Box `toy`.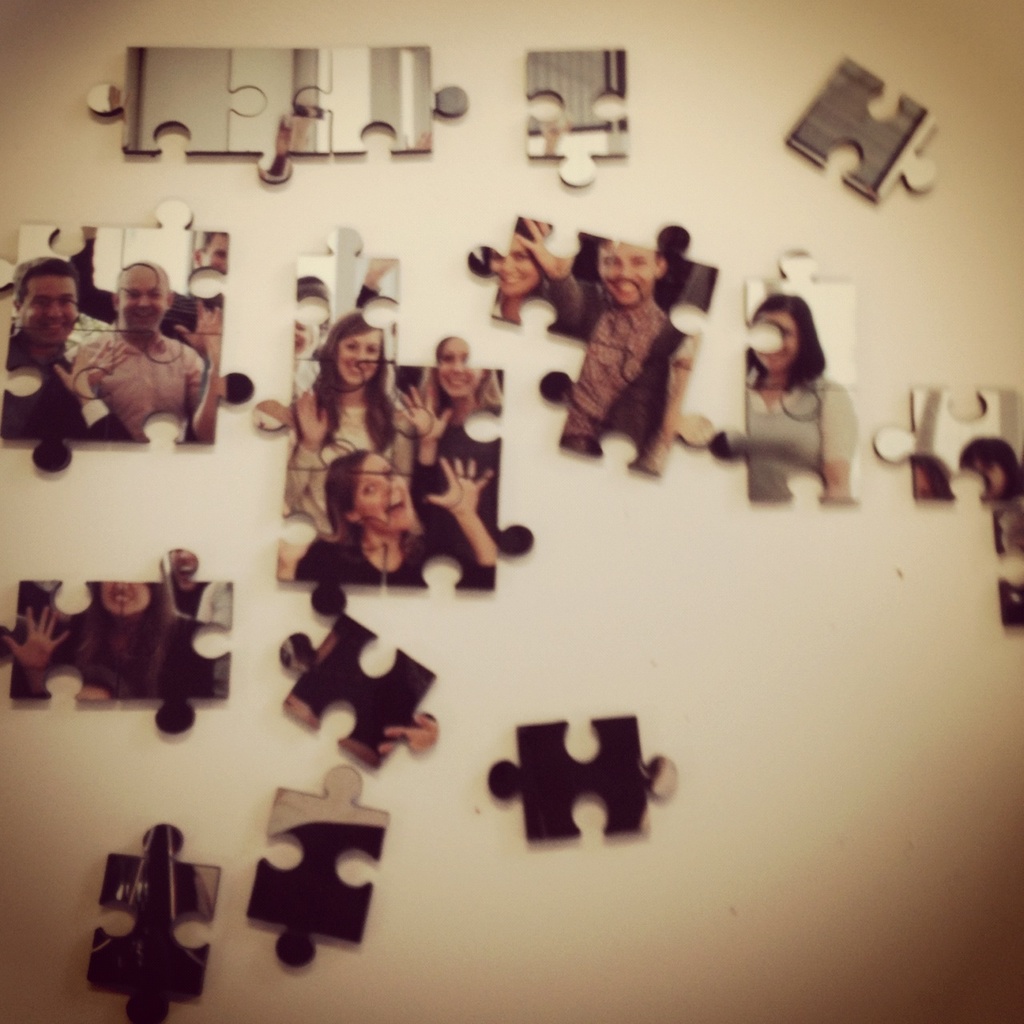
88/47/466/182.
